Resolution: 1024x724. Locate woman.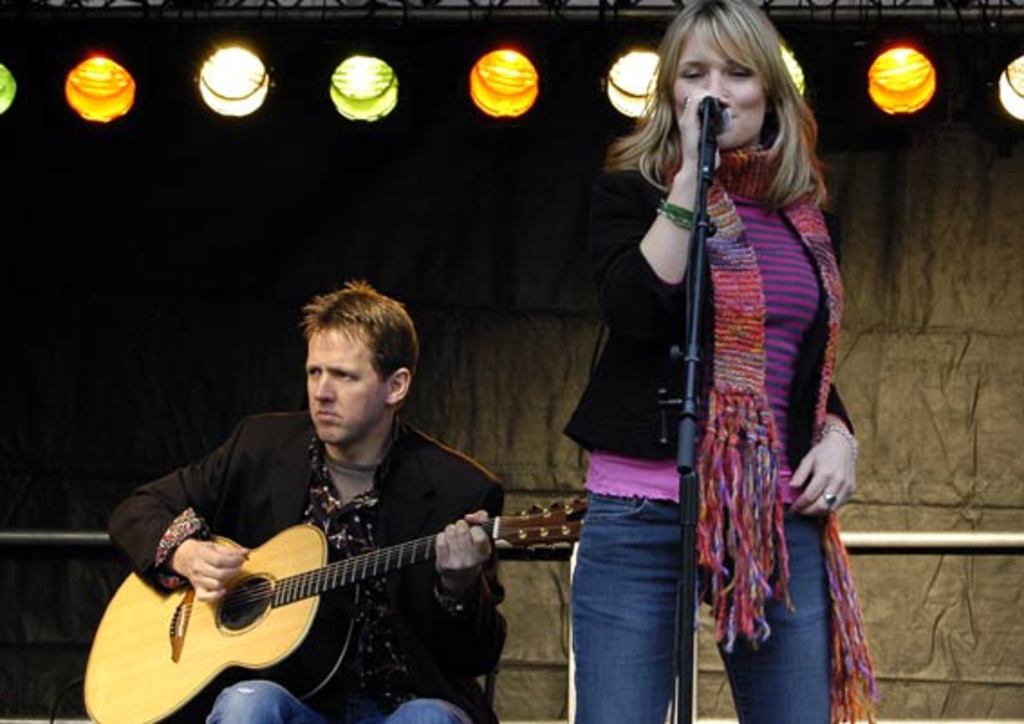
[547,34,874,715].
